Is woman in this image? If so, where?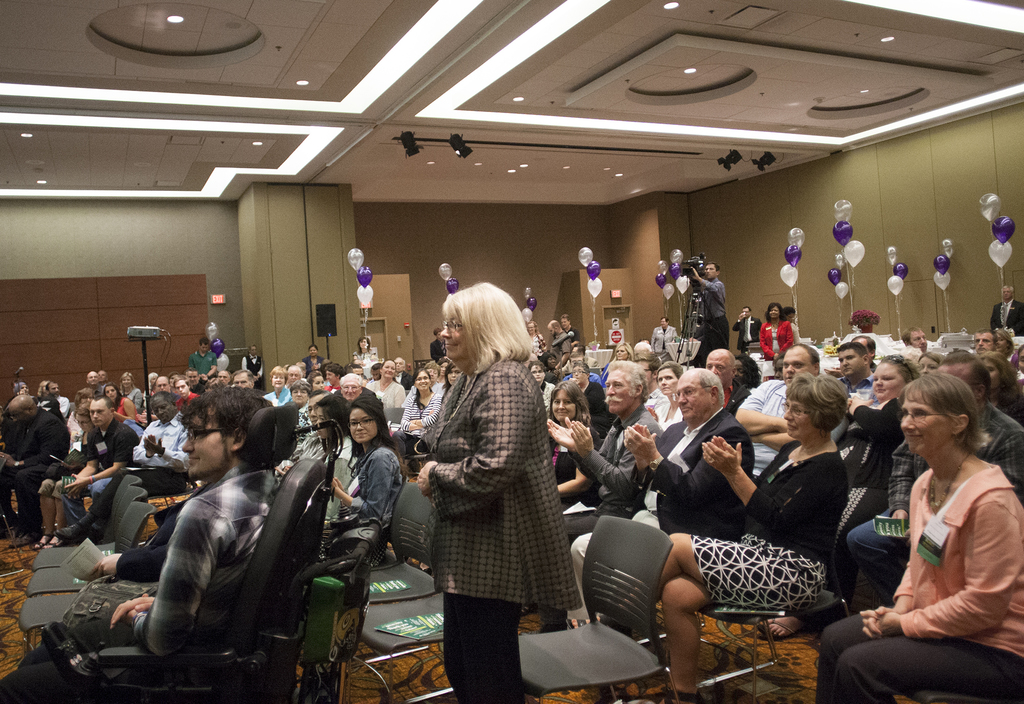
Yes, at x1=980, y1=349, x2=1023, y2=426.
